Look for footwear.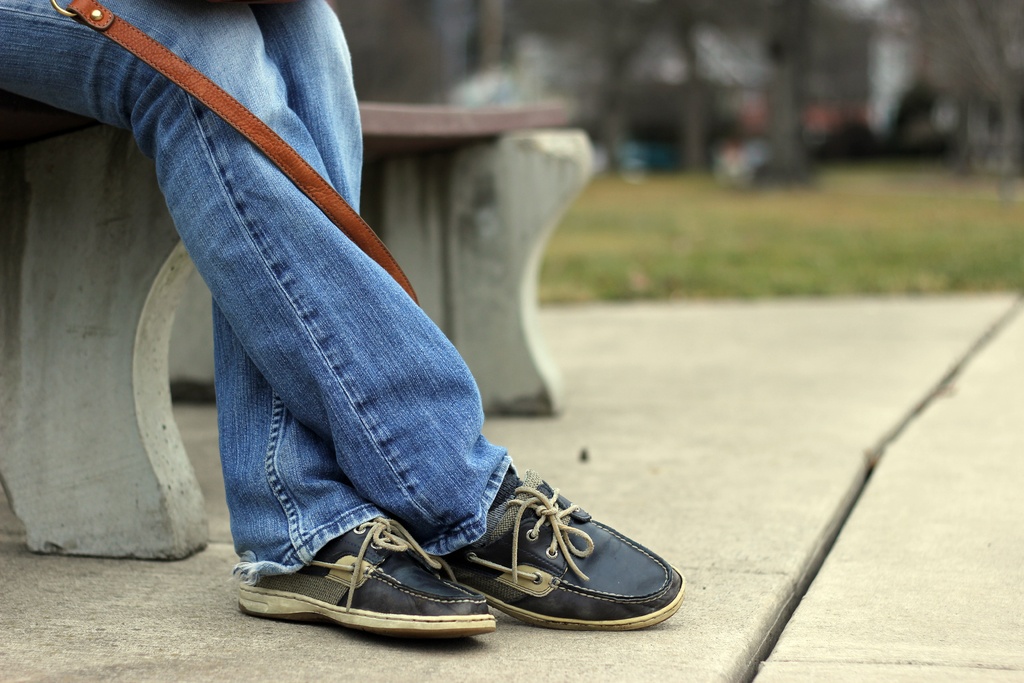
Found: 229/509/490/639.
